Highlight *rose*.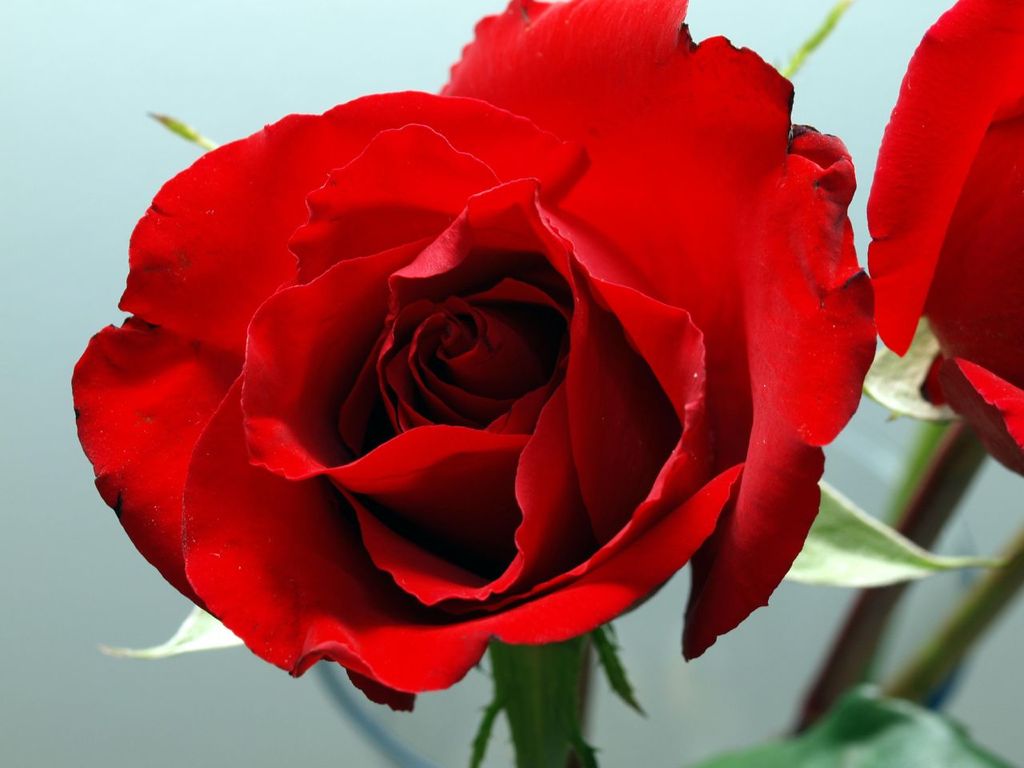
Highlighted region: locate(862, 3, 1023, 479).
